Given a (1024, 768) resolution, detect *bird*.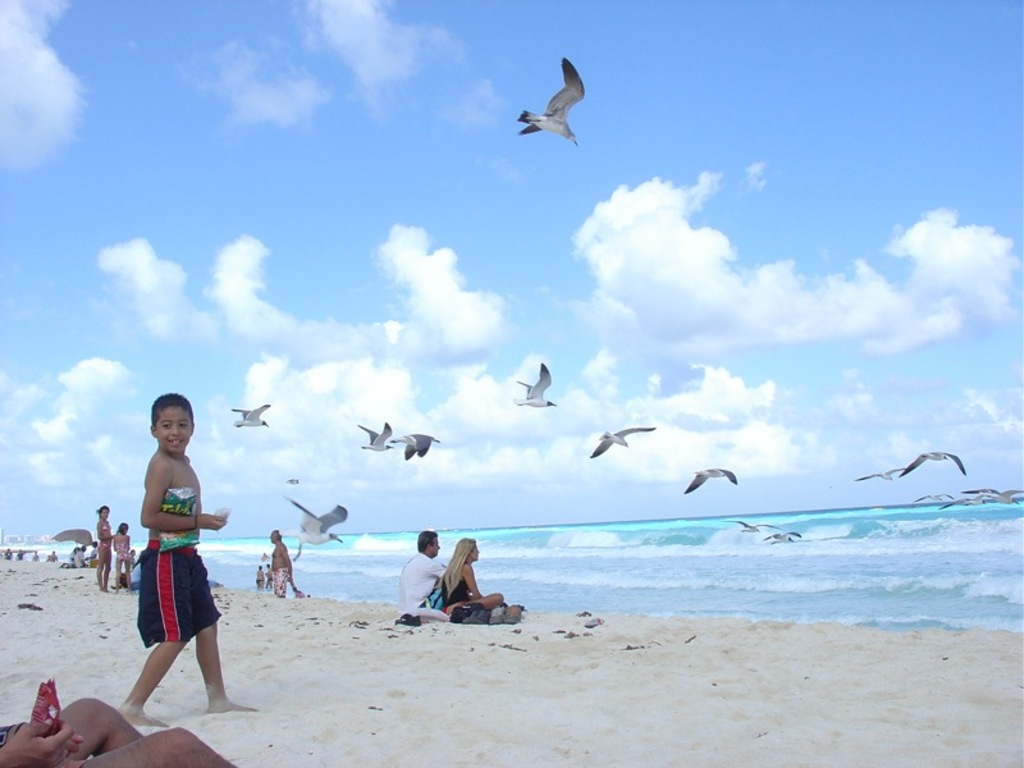
bbox=[586, 422, 654, 456].
